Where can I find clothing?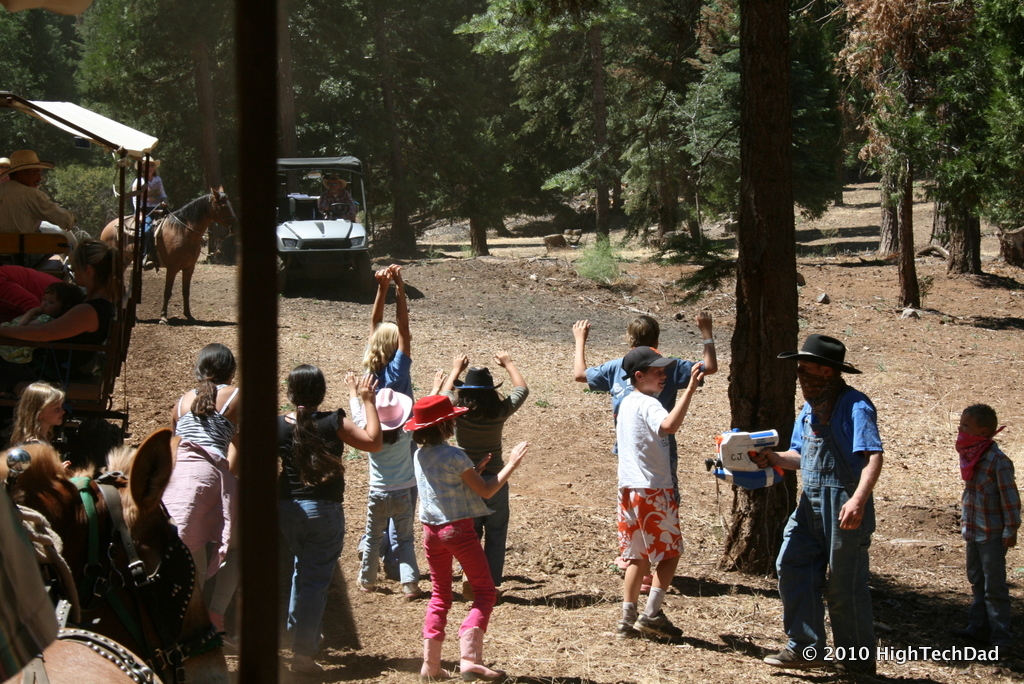
You can find it at crop(768, 368, 876, 671).
